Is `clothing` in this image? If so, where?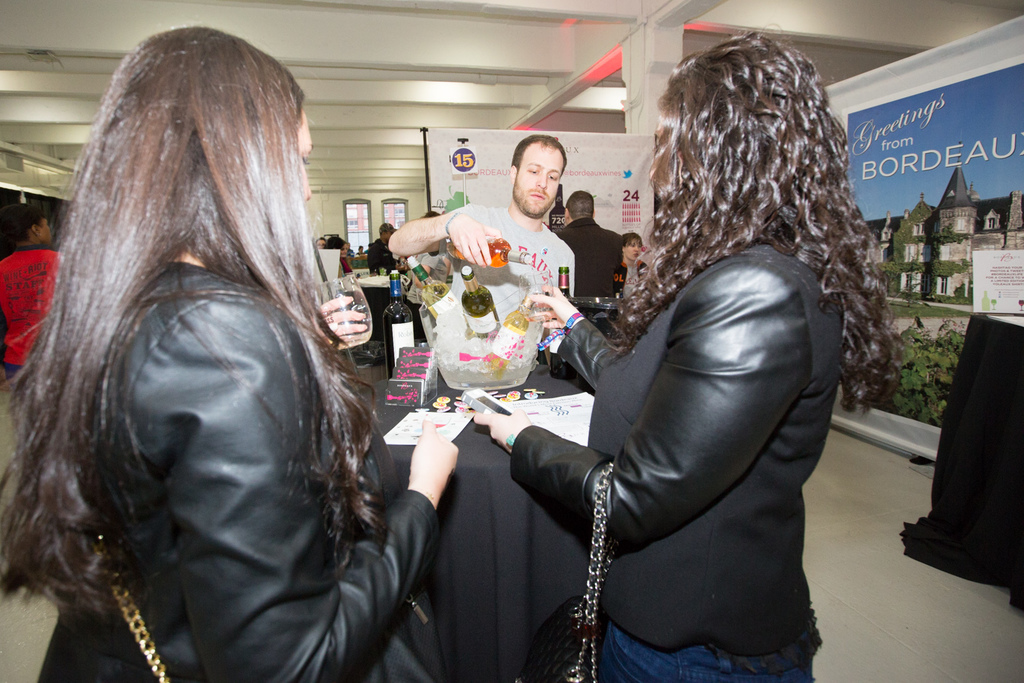
Yes, at bbox=[436, 201, 570, 352].
